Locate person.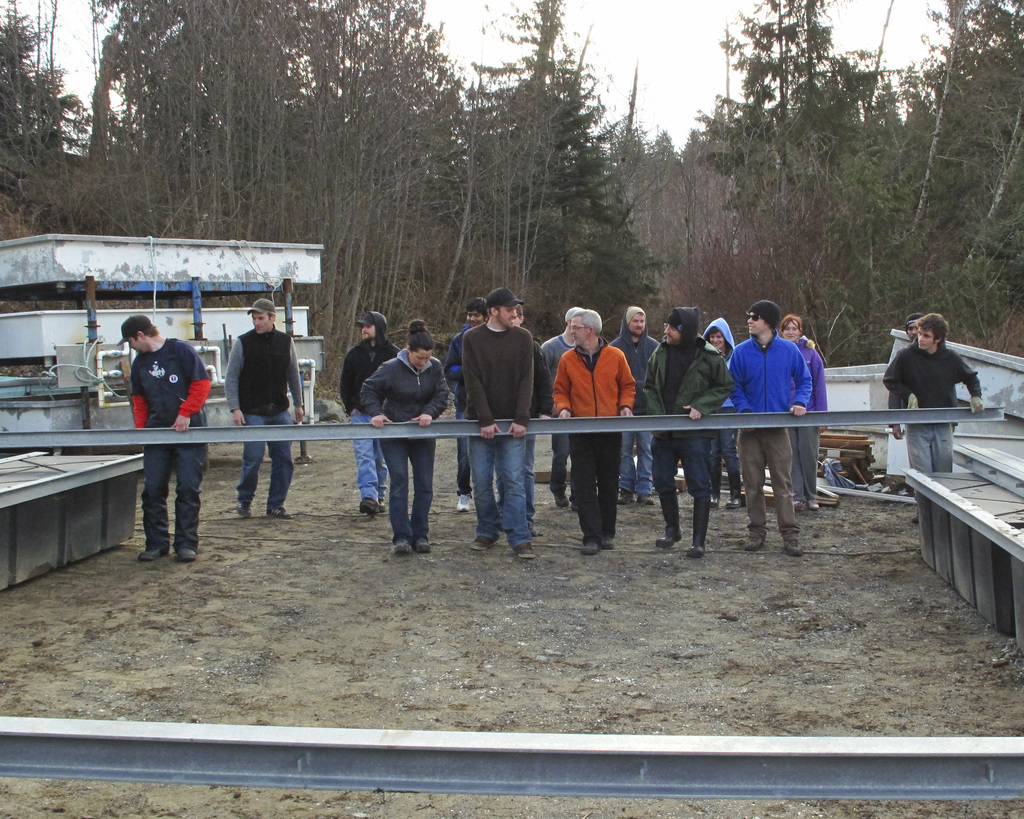
Bounding box: 340 313 397 517.
